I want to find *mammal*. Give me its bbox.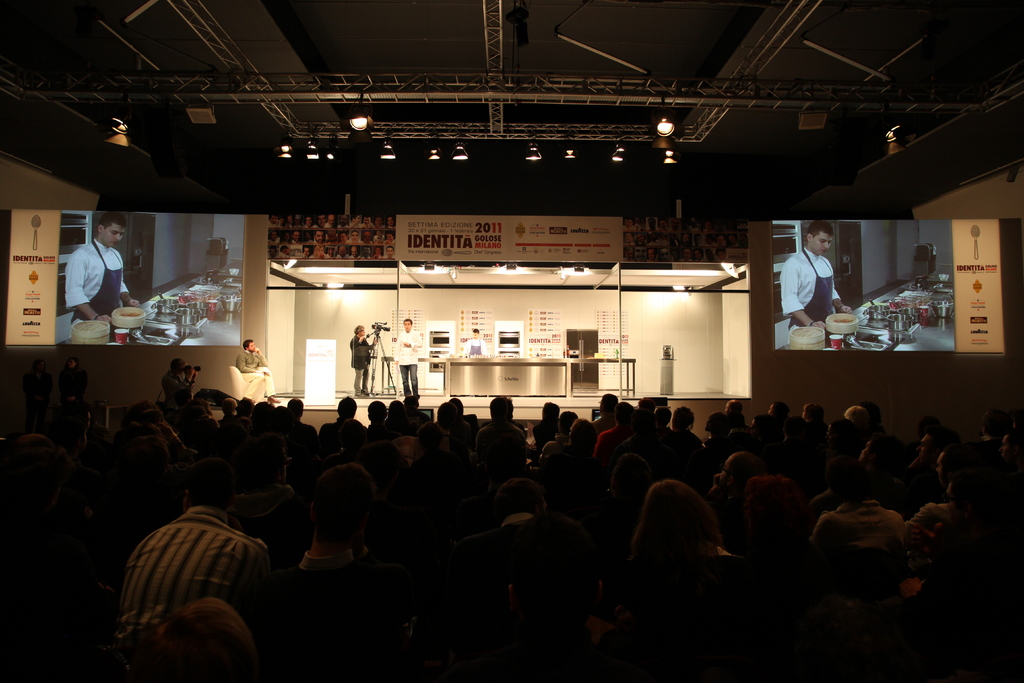
692/249/706/263.
